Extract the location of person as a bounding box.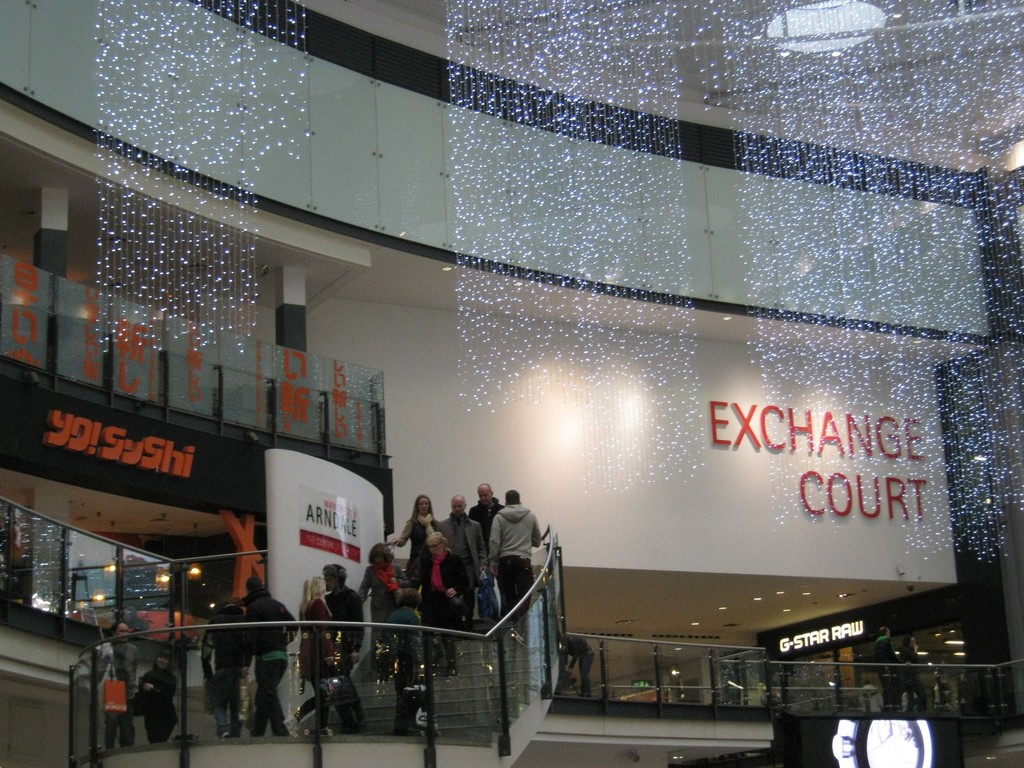
detection(246, 573, 297, 728).
